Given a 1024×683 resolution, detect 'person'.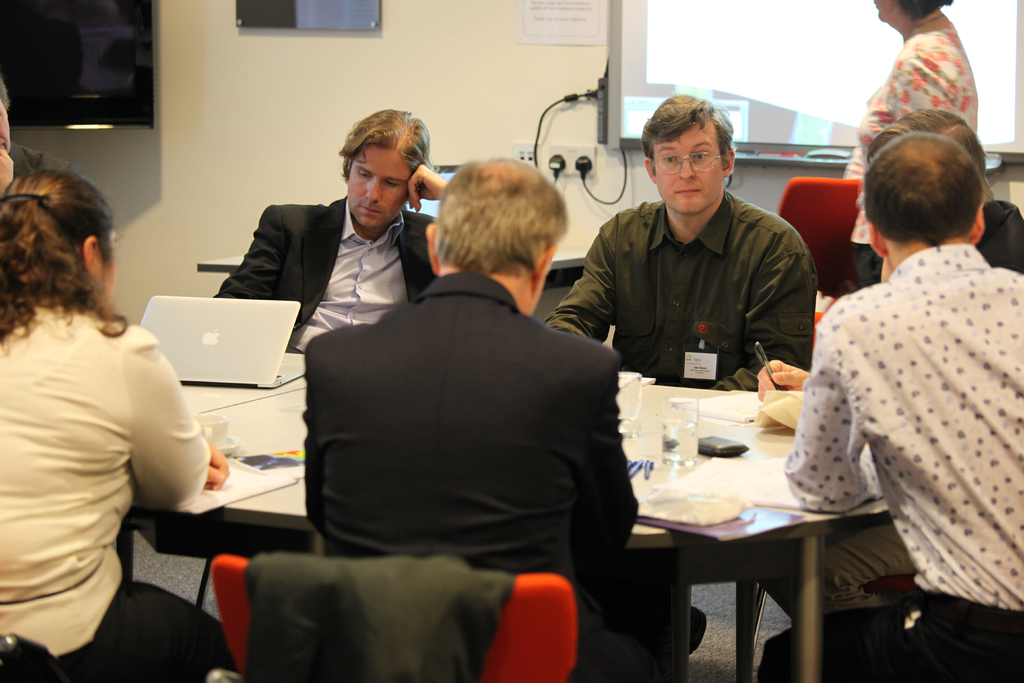
x1=756, y1=133, x2=1020, y2=682.
